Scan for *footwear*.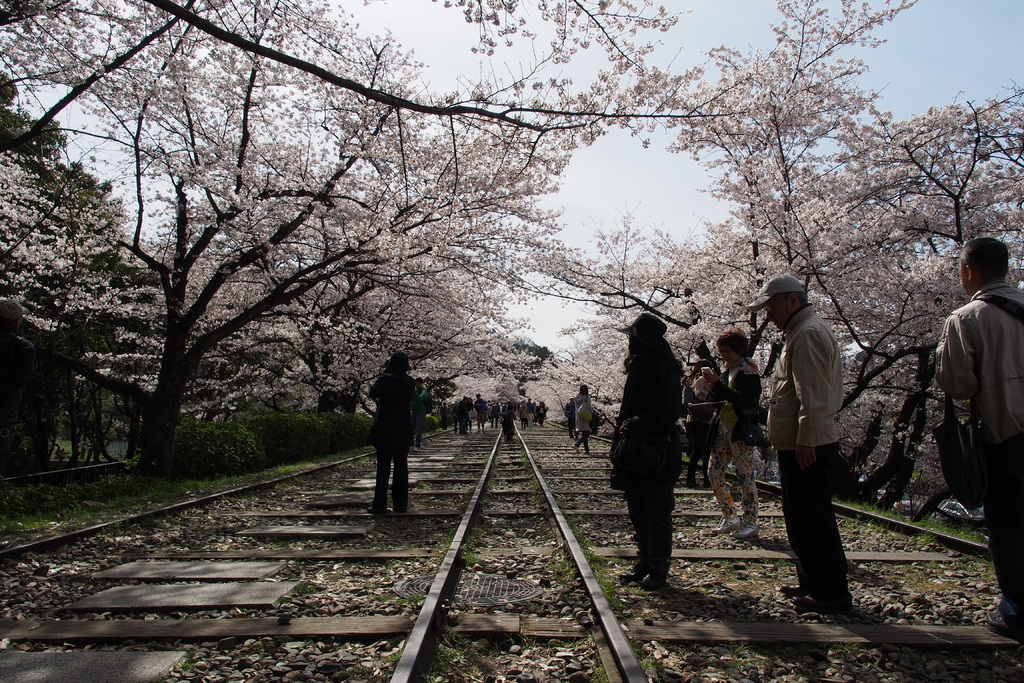
Scan result: left=476, top=429, right=478, bottom=434.
